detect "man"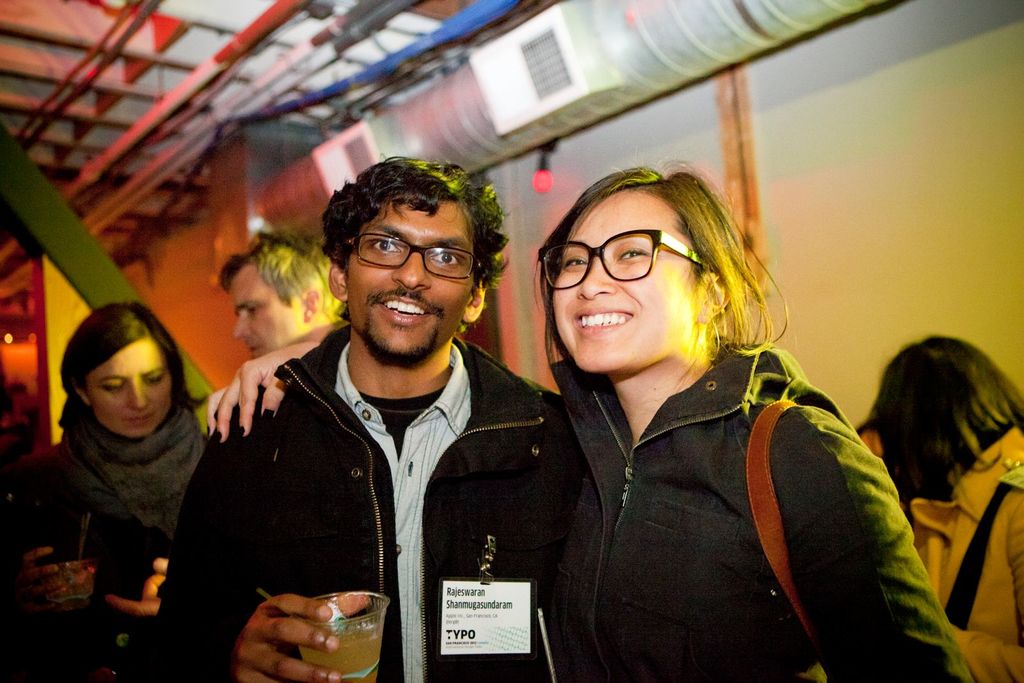
rect(148, 146, 607, 675)
